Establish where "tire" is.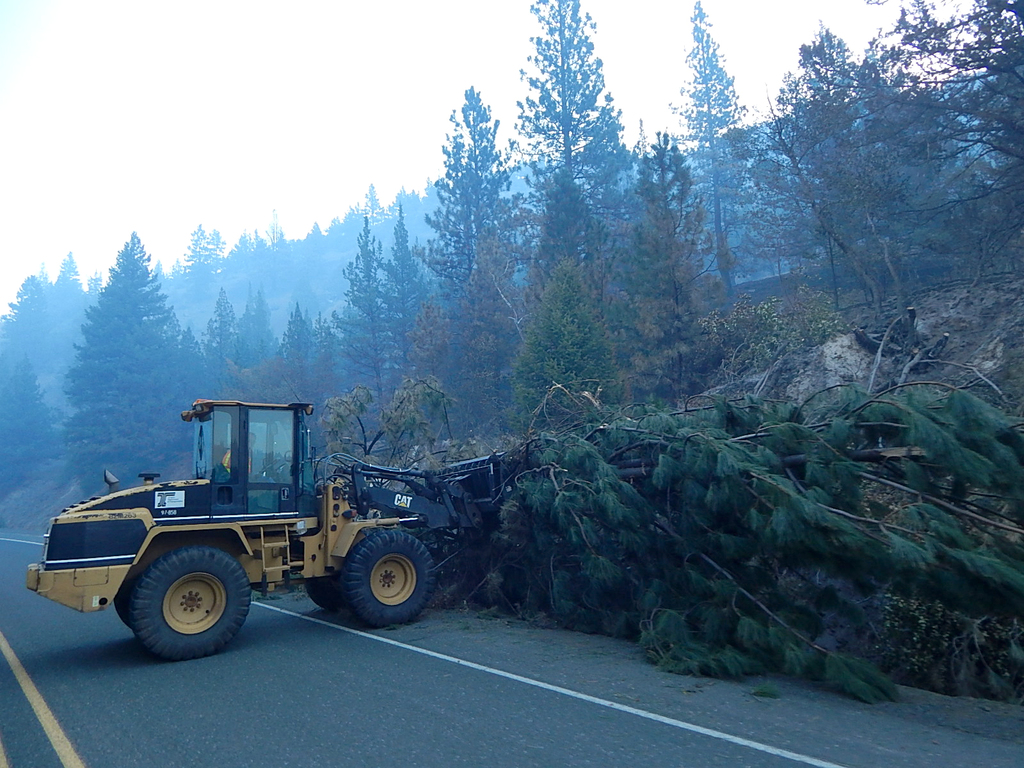
Established at bbox(309, 577, 341, 610).
